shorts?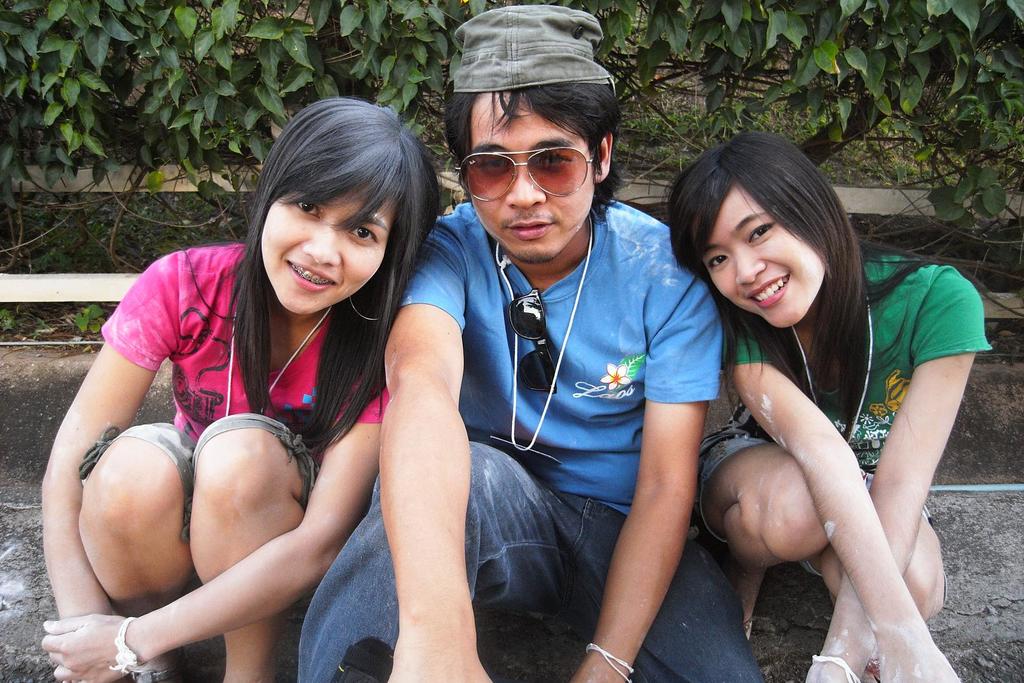
region(79, 412, 319, 542)
